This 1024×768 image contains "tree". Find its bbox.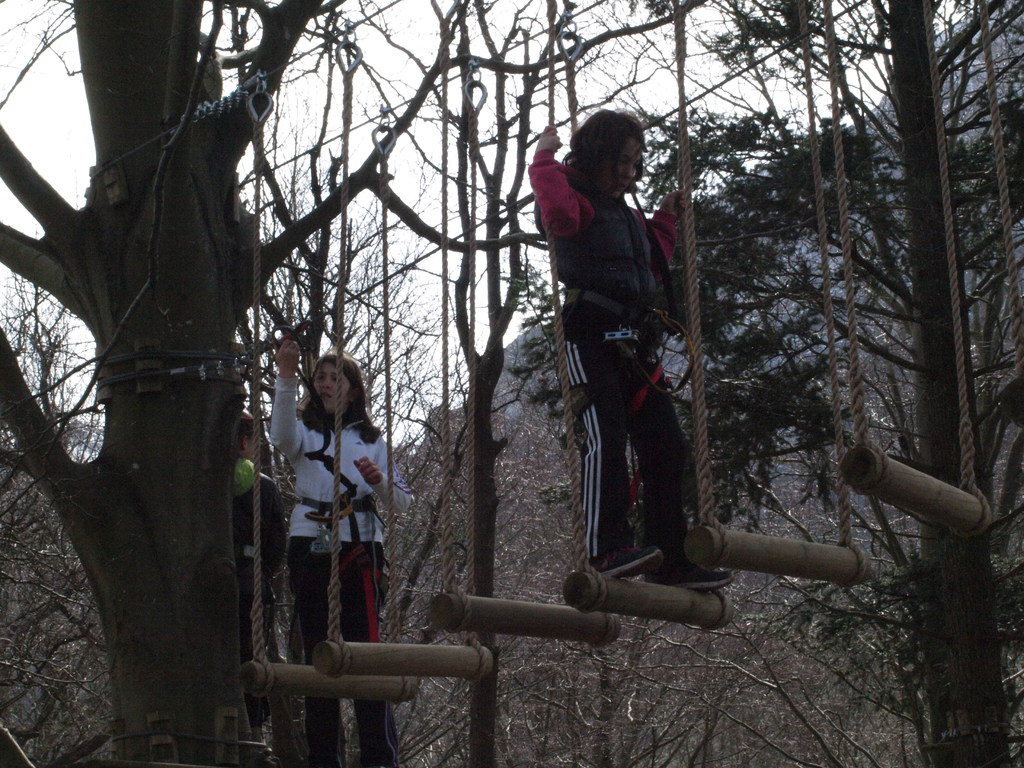
<box>2,1,705,767</box>.
